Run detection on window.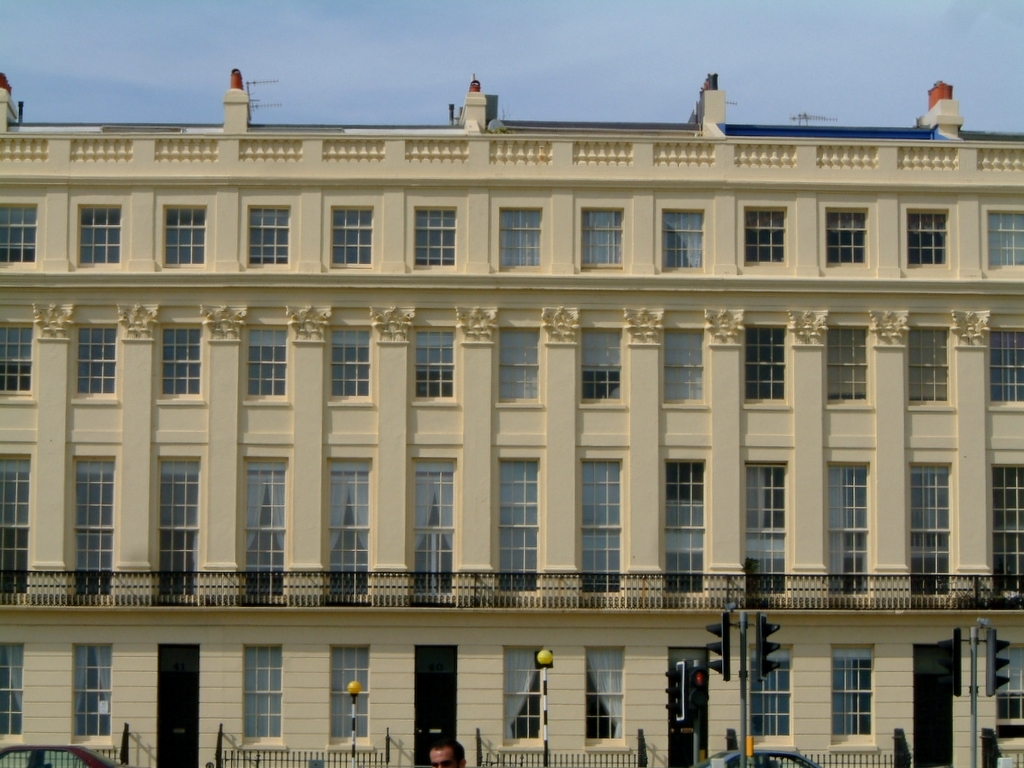
Result: detection(414, 319, 459, 395).
